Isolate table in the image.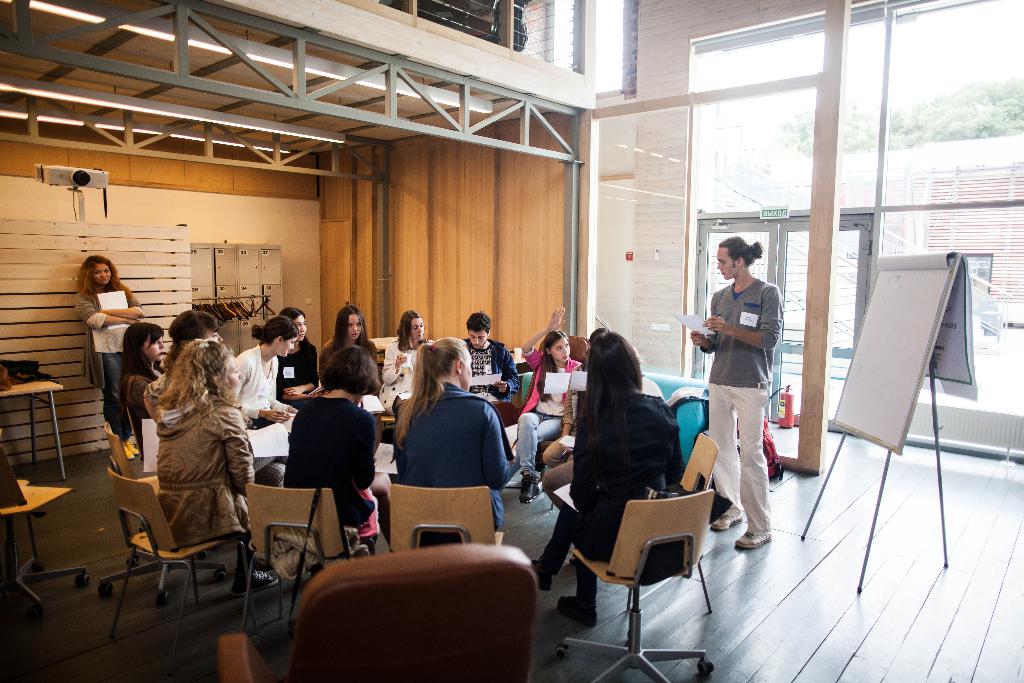
Isolated region: <bbox>0, 372, 69, 483</bbox>.
